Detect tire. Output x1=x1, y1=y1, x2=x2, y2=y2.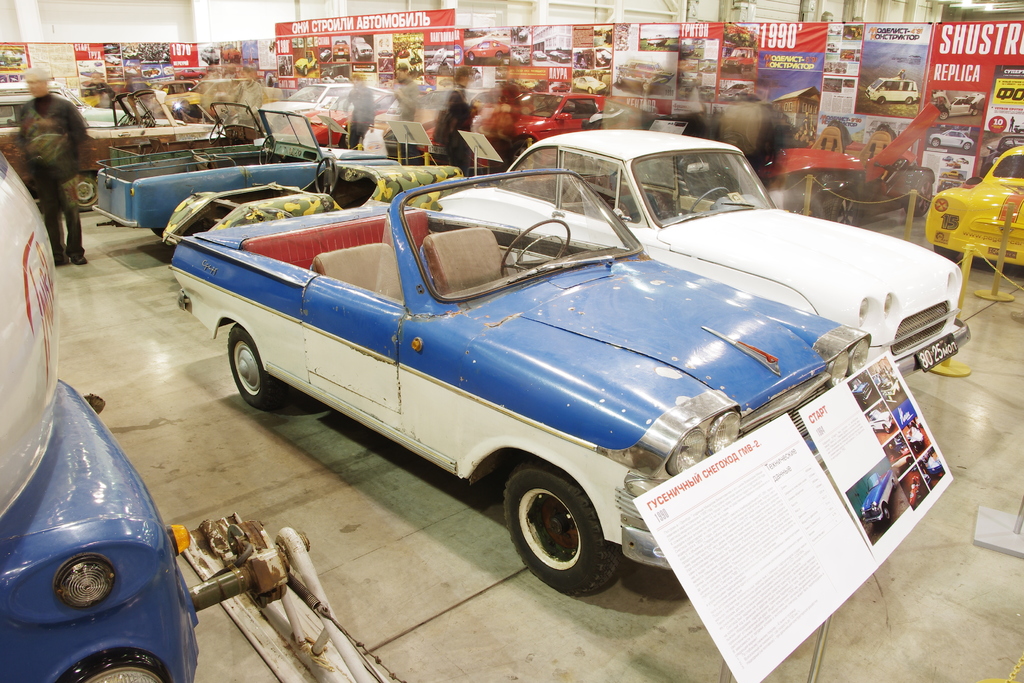
x1=932, y1=242, x2=966, y2=265.
